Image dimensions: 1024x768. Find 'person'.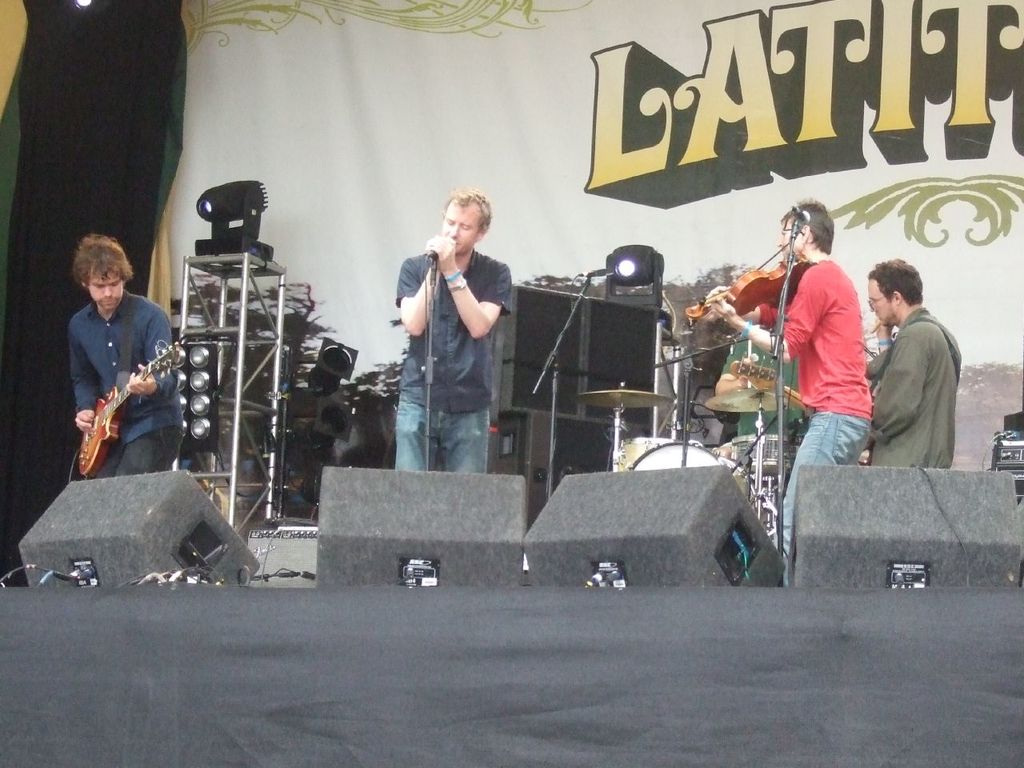
[left=853, top=242, right=970, bottom=504].
